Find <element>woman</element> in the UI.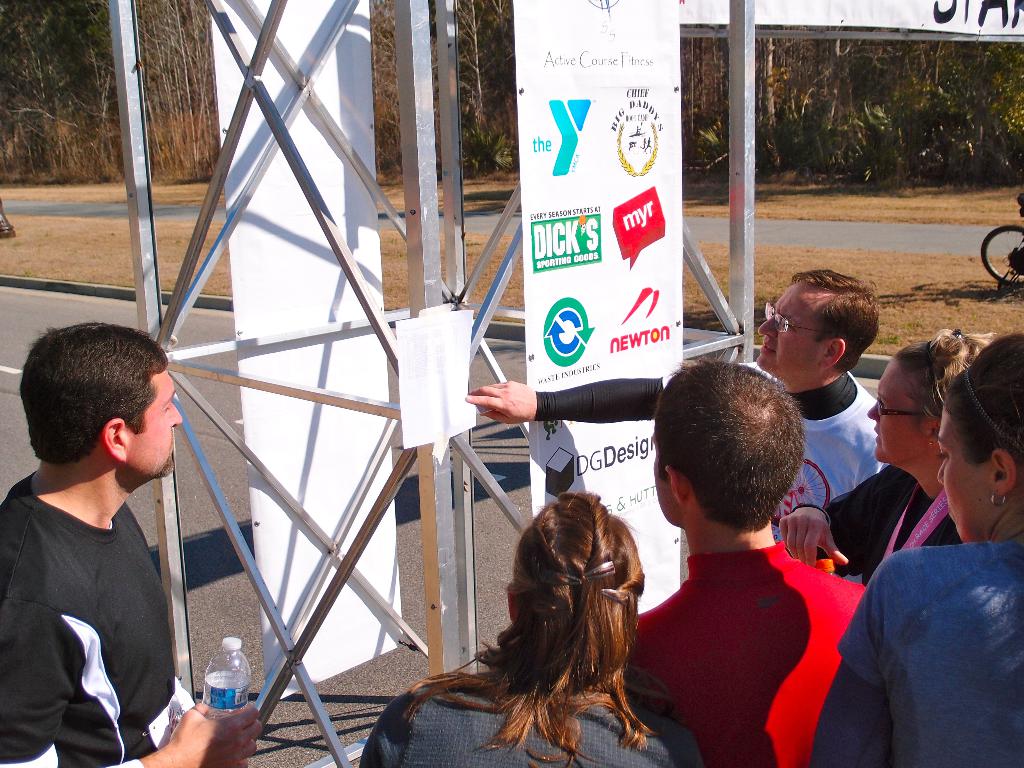
UI element at <region>772, 318, 1013, 593</region>.
